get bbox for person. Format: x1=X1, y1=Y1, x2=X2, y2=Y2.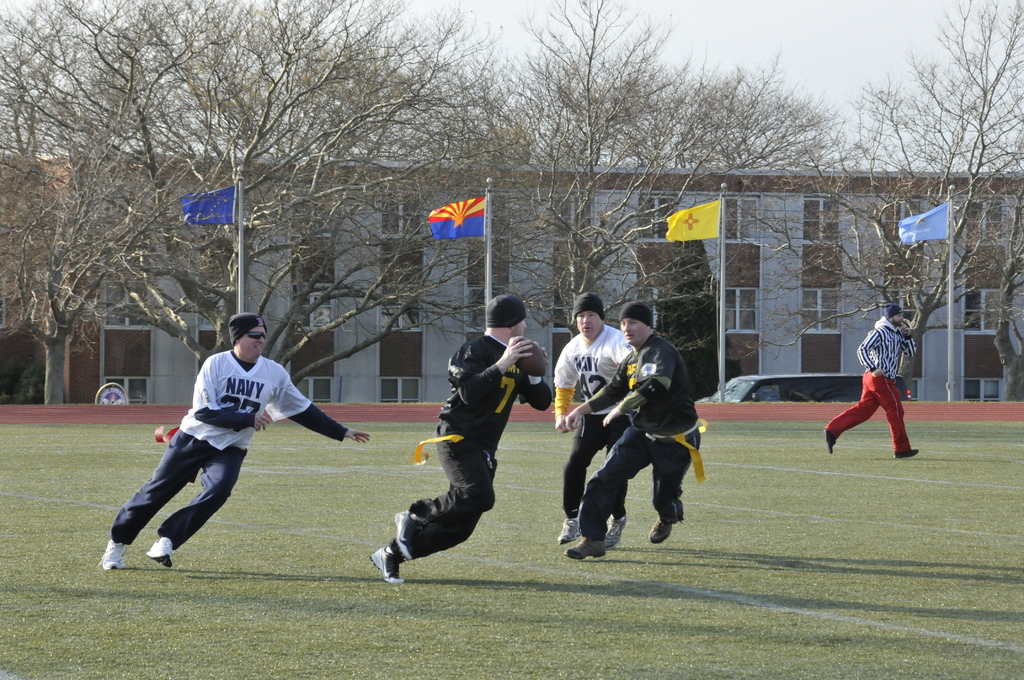
x1=101, y1=310, x2=374, y2=571.
